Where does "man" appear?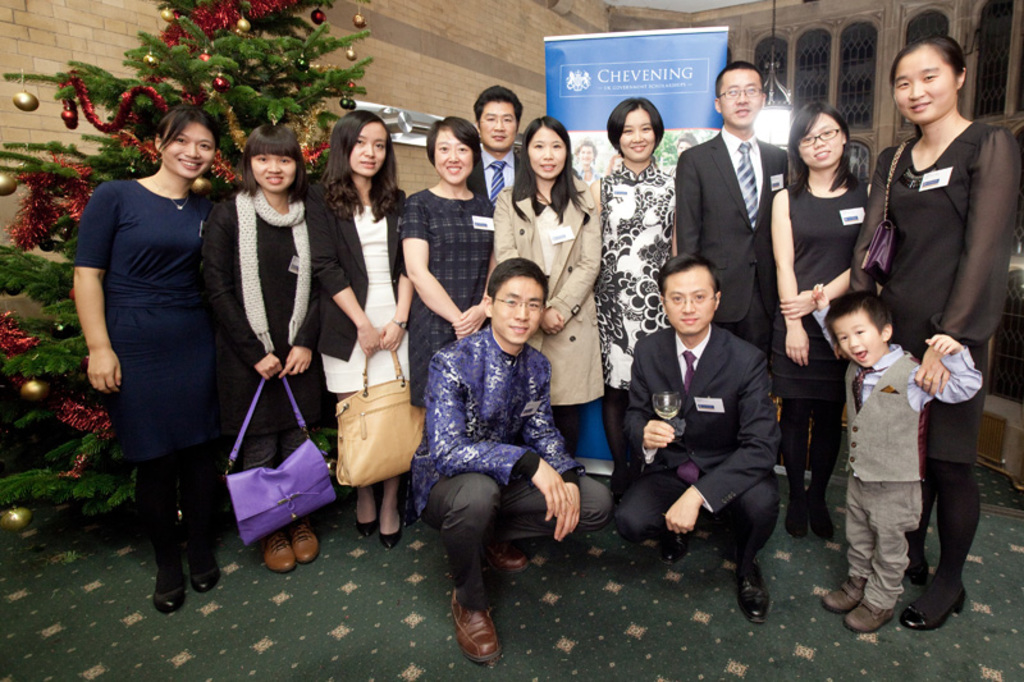
Appears at <box>468,84,525,209</box>.
